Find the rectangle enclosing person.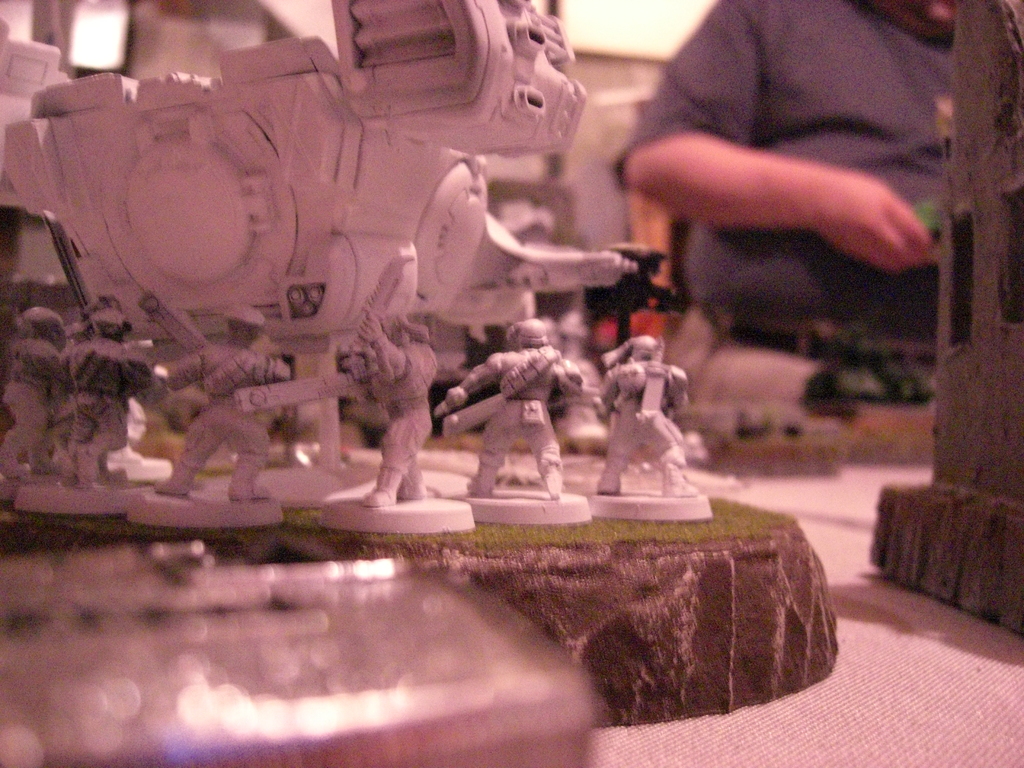
<box>596,310,698,504</box>.
